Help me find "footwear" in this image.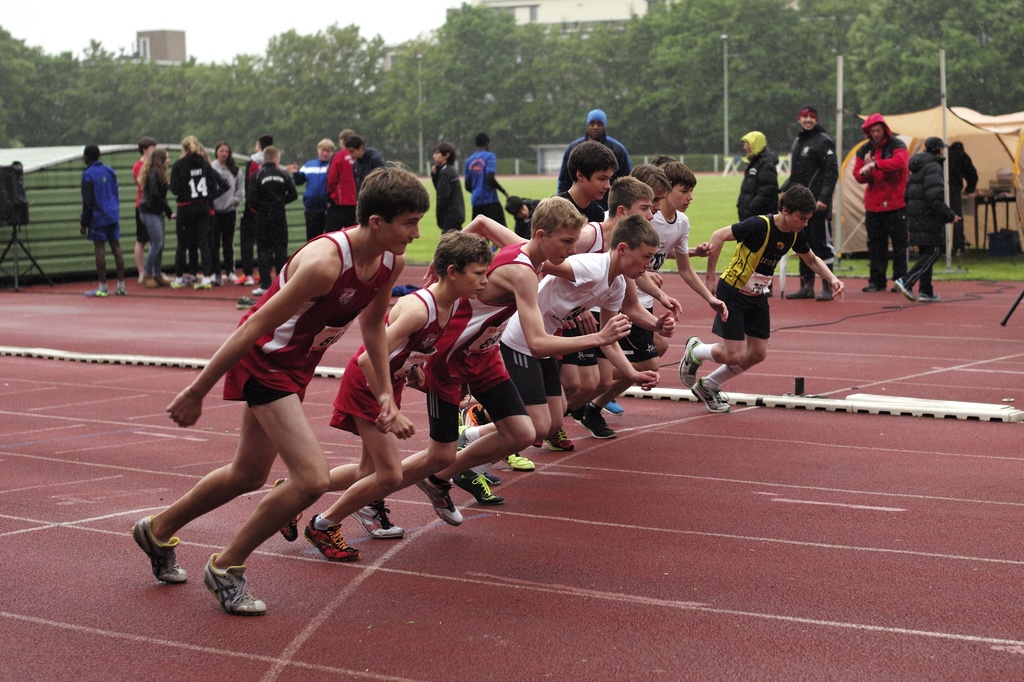
Found it: bbox=[86, 287, 115, 297].
